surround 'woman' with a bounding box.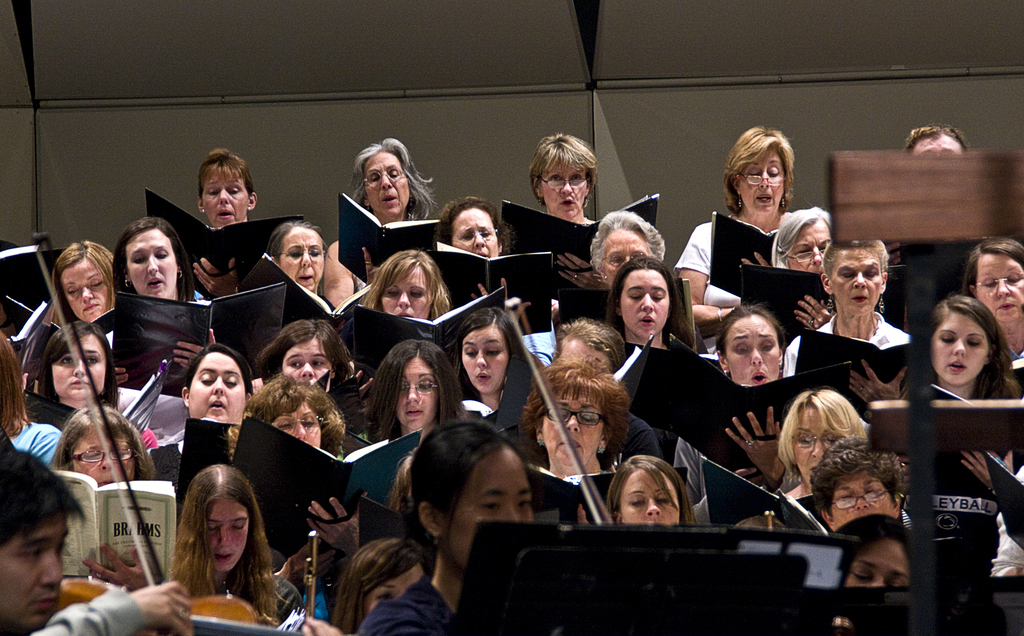
Rect(441, 299, 547, 441).
